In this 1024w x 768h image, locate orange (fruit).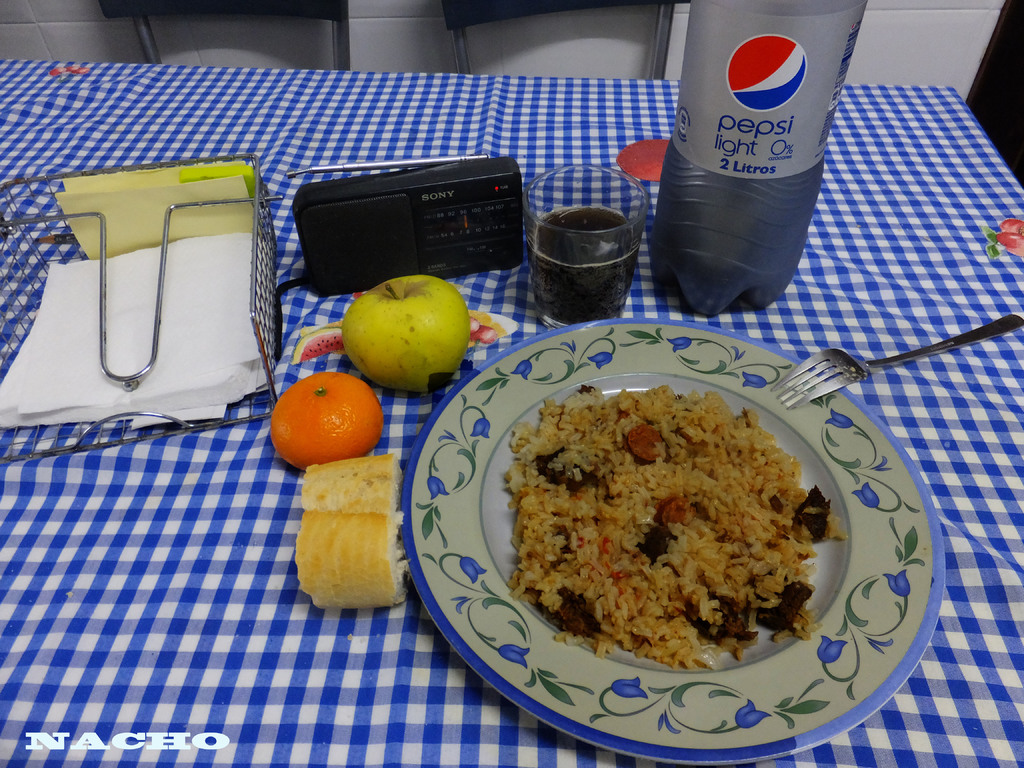
Bounding box: Rect(272, 370, 387, 465).
